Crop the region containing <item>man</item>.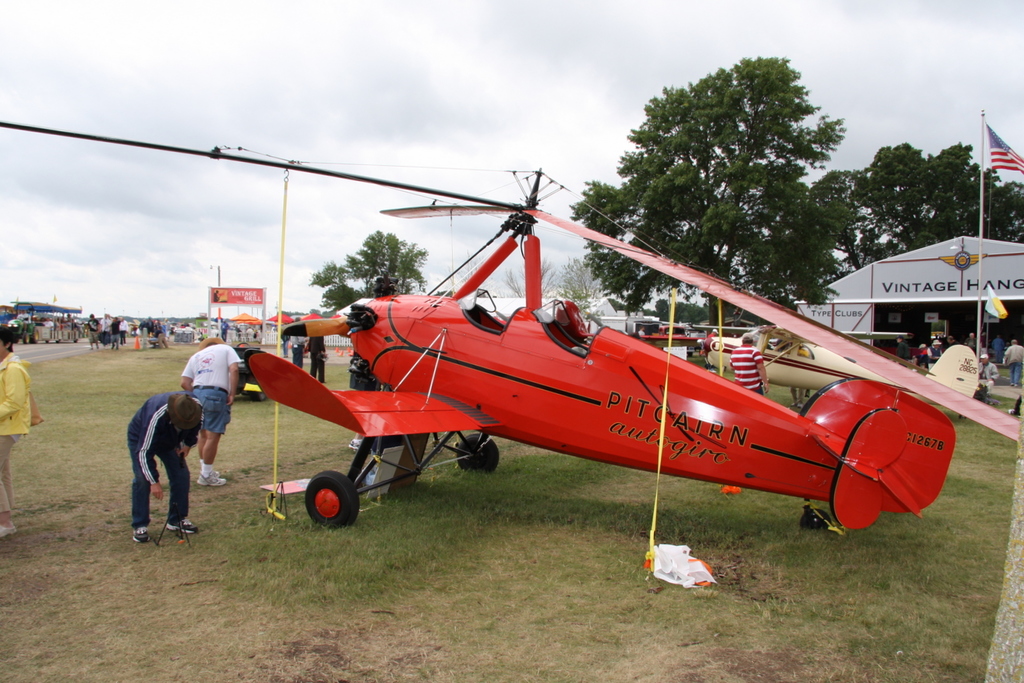
Crop region: pyautogui.locateOnScreen(964, 332, 977, 348).
